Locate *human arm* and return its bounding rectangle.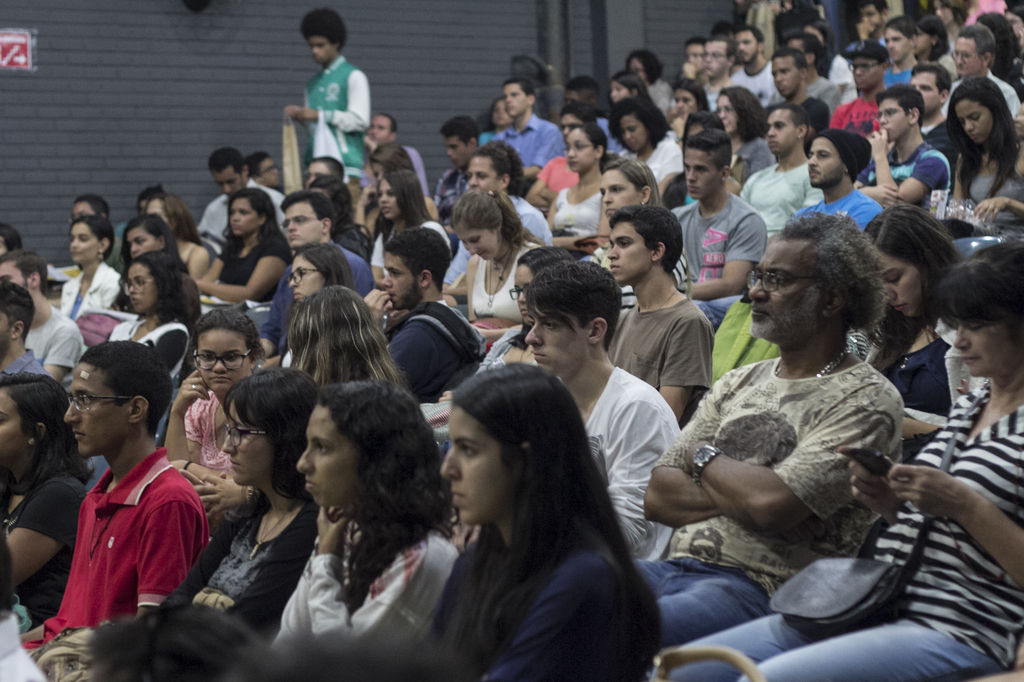
[473, 329, 504, 343].
